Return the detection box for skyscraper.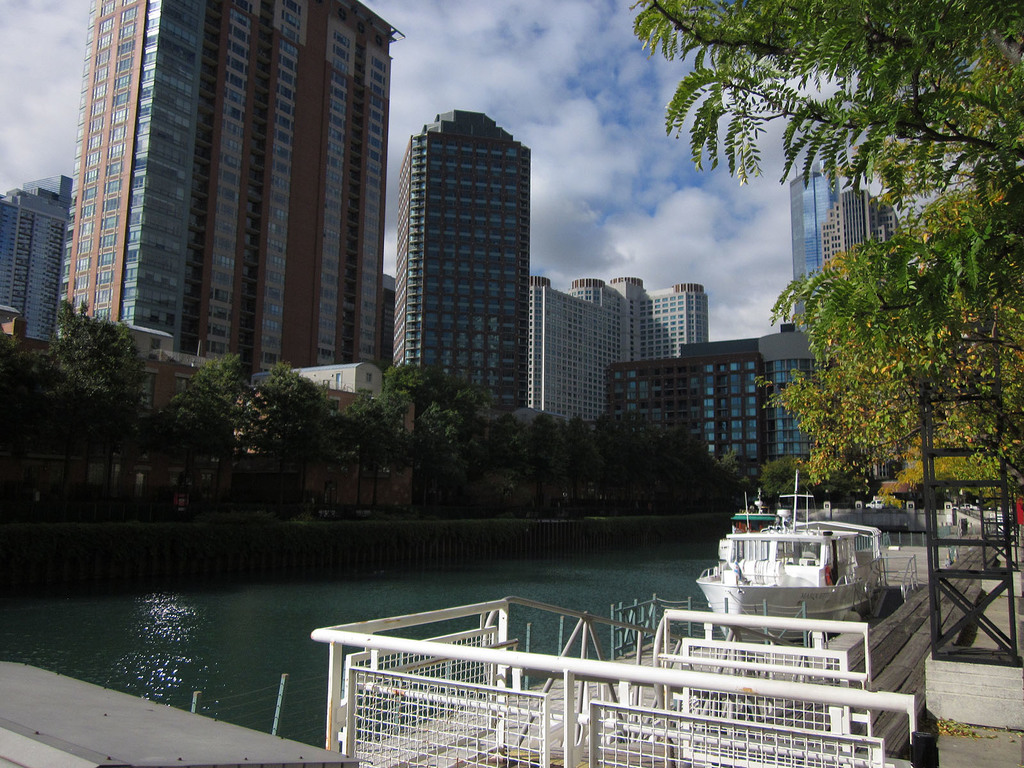
[left=529, top=273, right=714, bottom=417].
